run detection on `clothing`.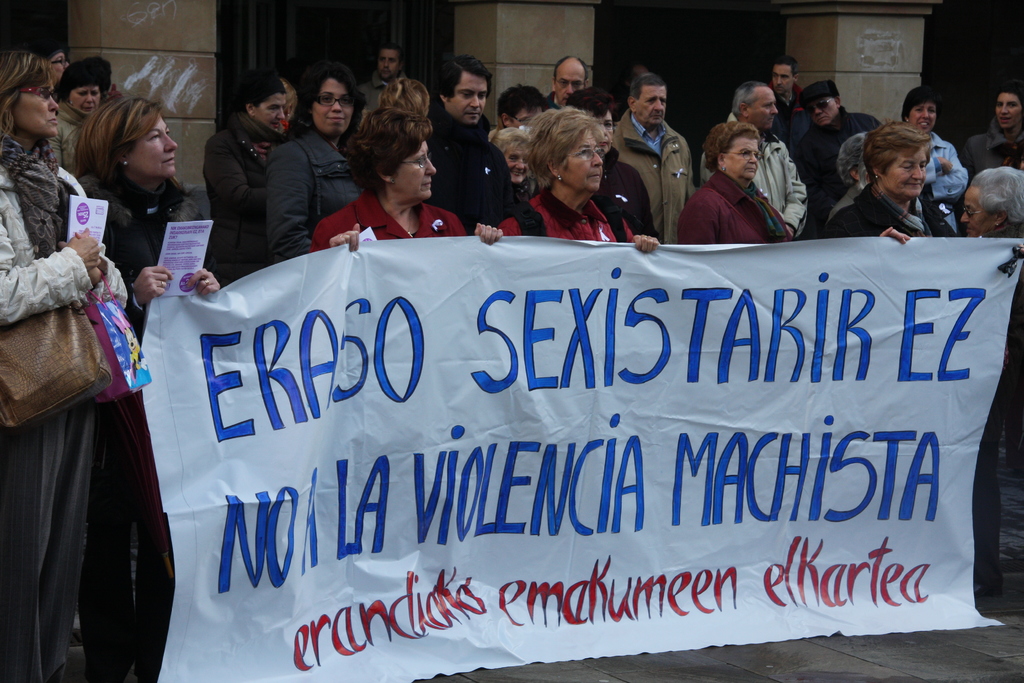
Result: (left=512, top=186, right=641, bottom=237).
